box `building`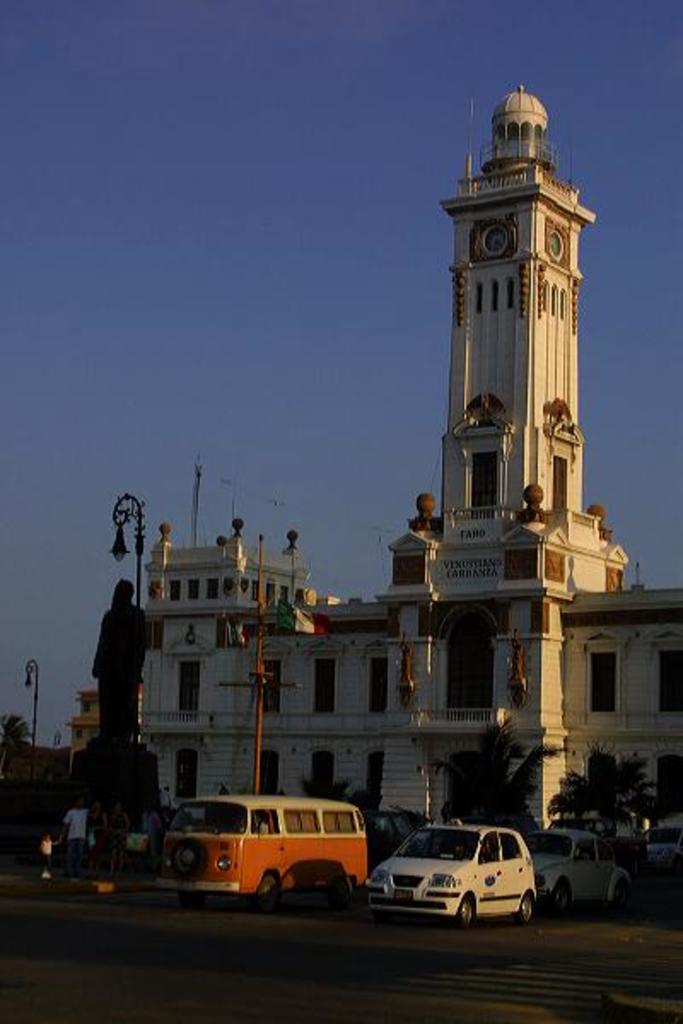
rect(2, 75, 681, 913)
